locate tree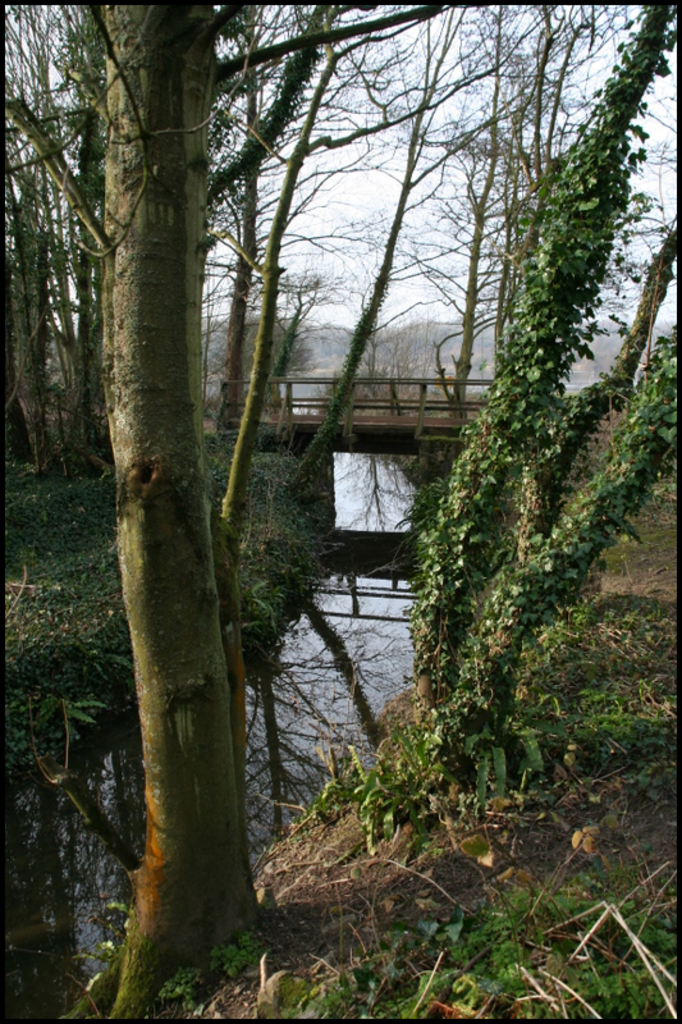
<bbox>74, 3, 456, 1020</bbox>
